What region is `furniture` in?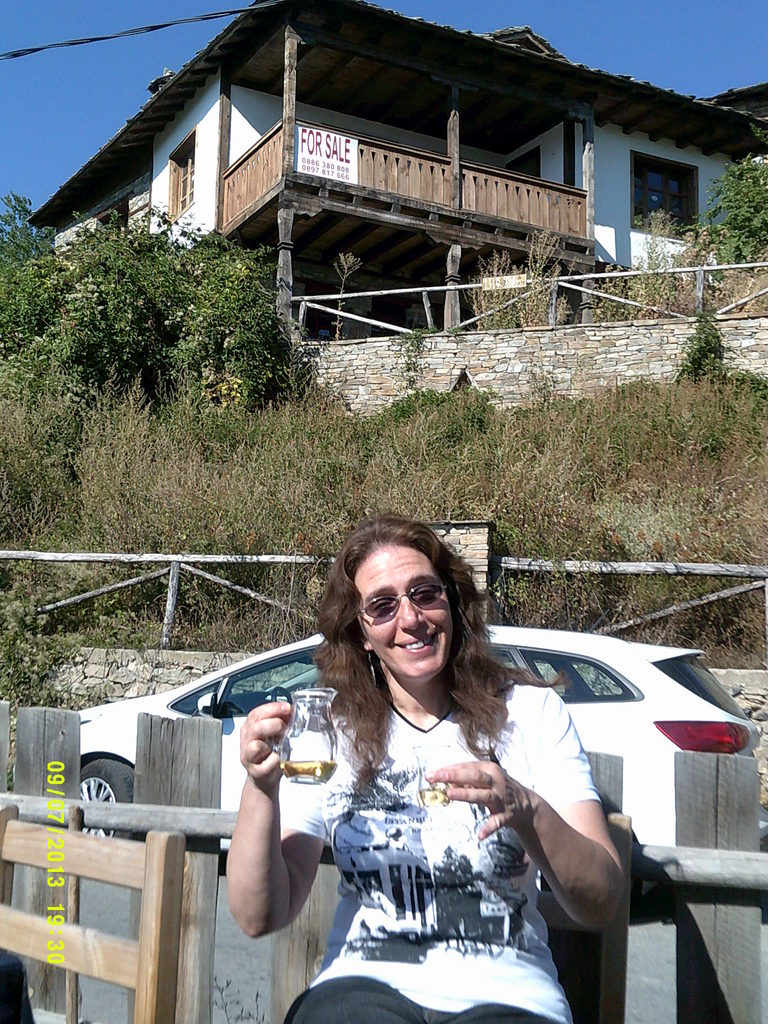
box=[0, 827, 186, 1023].
